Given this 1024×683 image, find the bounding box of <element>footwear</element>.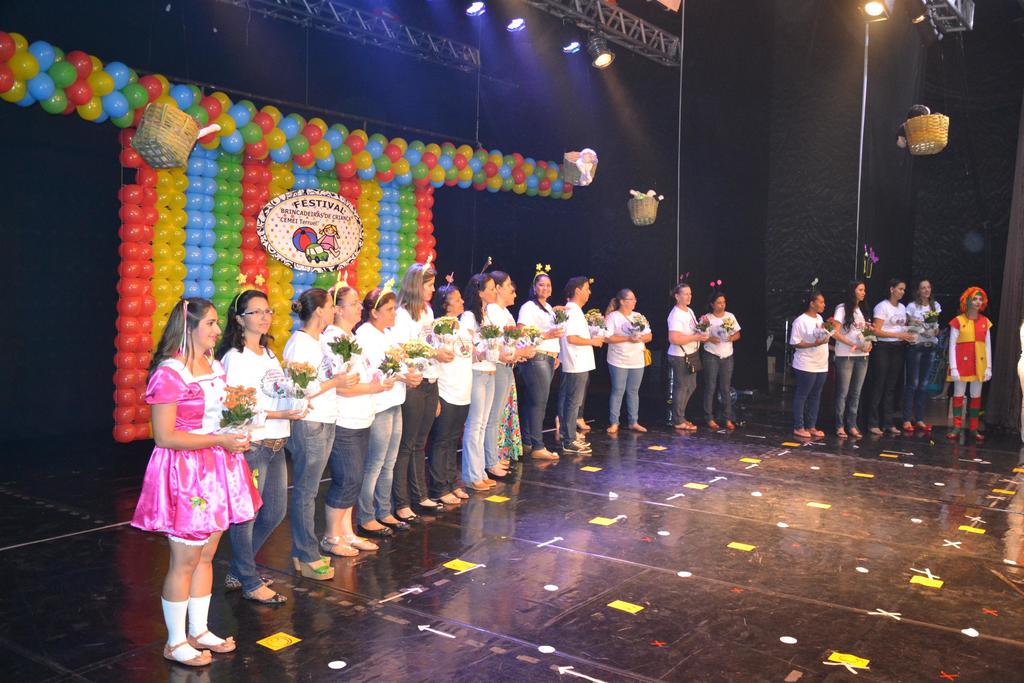
364:520:391:538.
